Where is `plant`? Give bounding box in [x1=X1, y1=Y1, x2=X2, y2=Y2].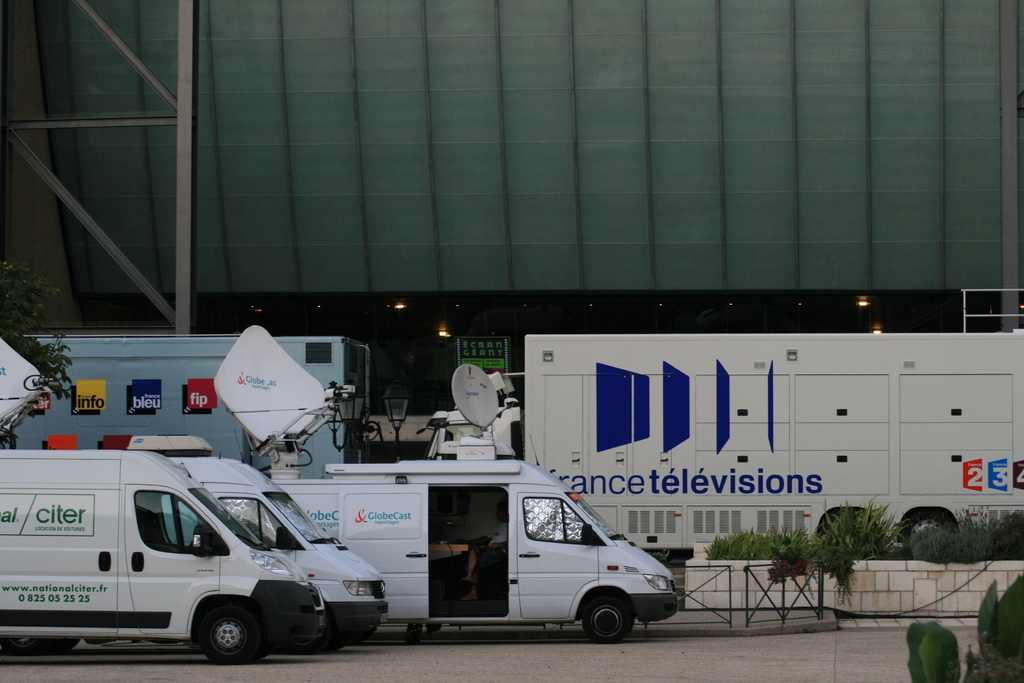
[x1=767, y1=534, x2=798, y2=569].
